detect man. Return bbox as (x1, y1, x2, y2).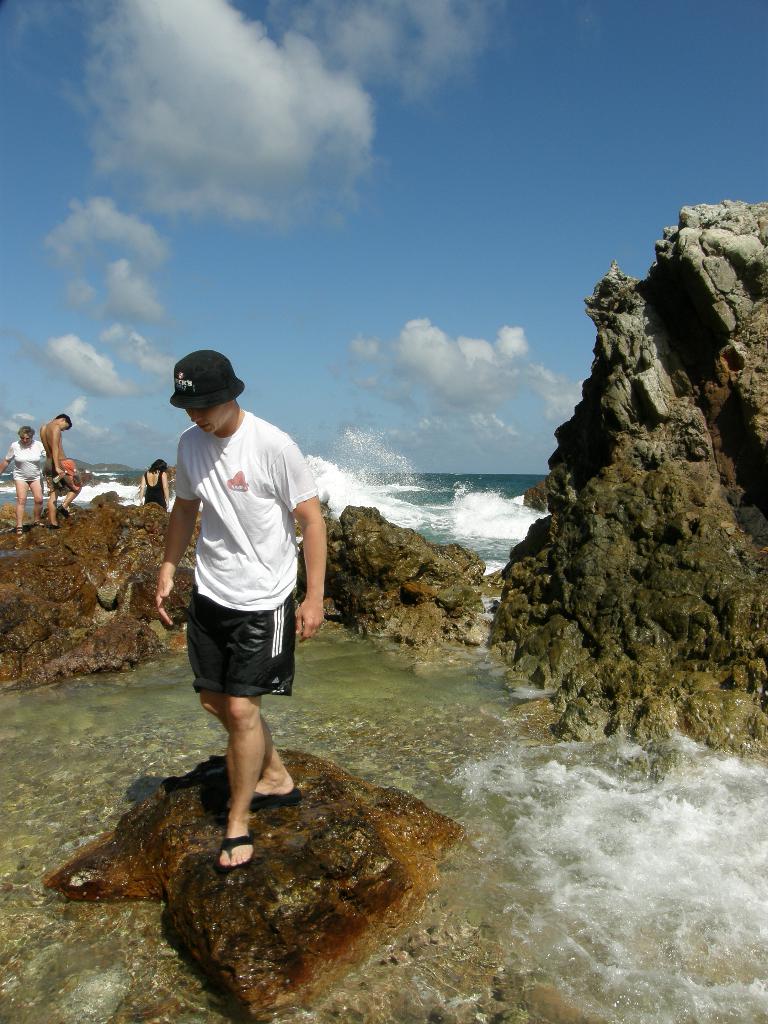
(160, 336, 328, 874).
